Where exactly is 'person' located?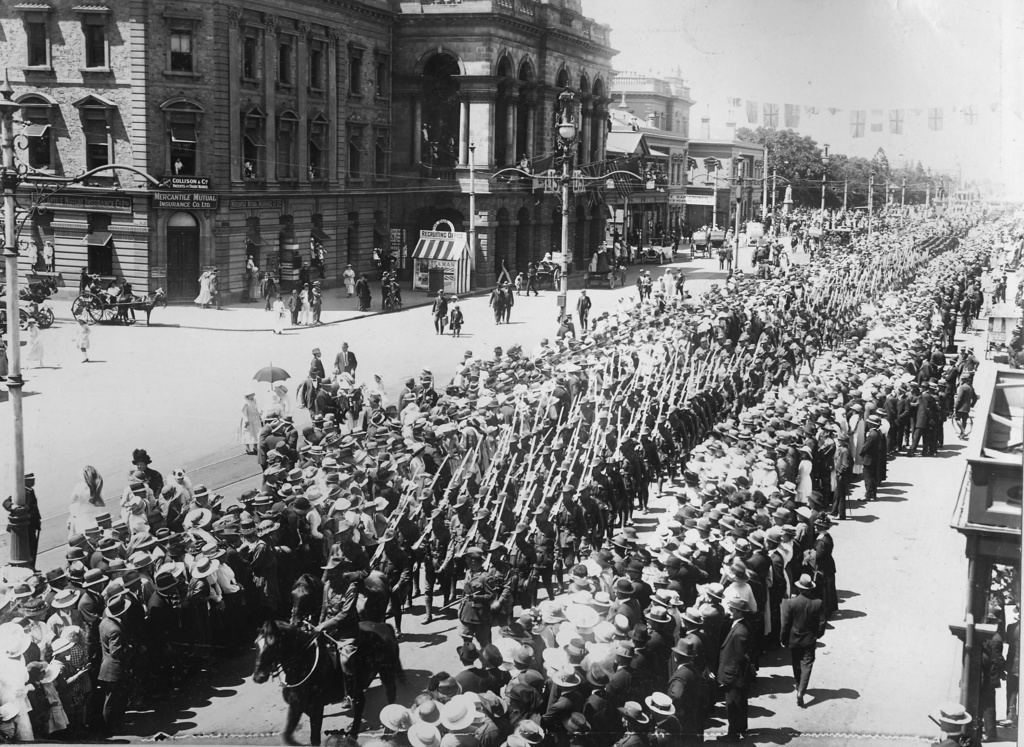
Its bounding box is bbox(338, 262, 359, 295).
